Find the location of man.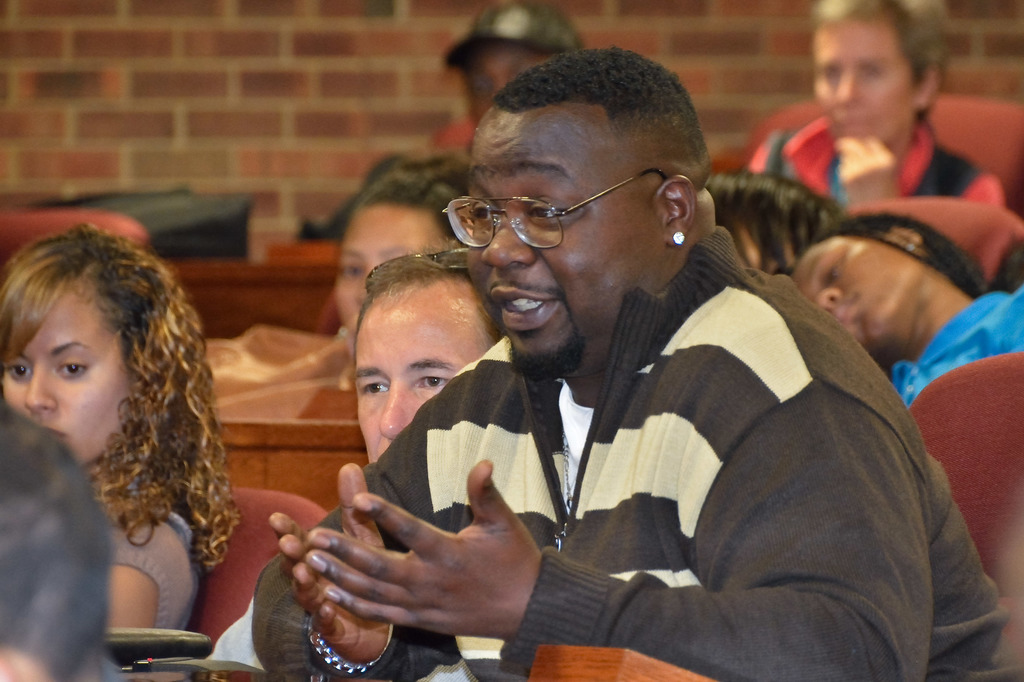
Location: bbox(207, 250, 499, 676).
